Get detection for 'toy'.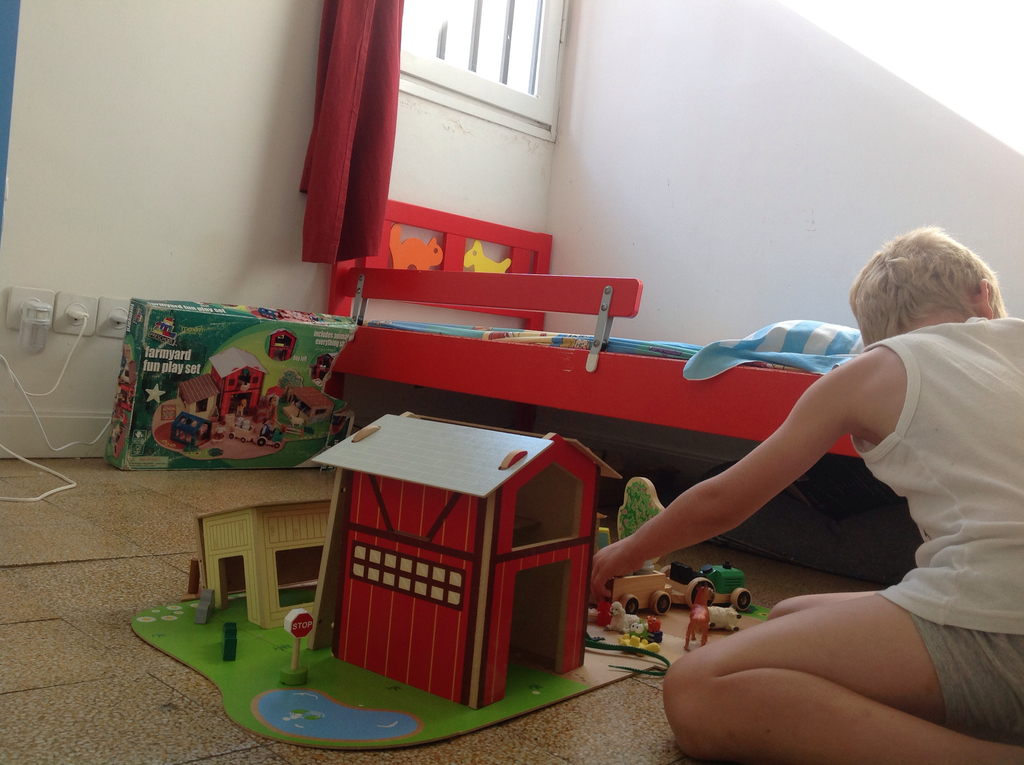
Detection: bbox=(284, 417, 303, 427).
